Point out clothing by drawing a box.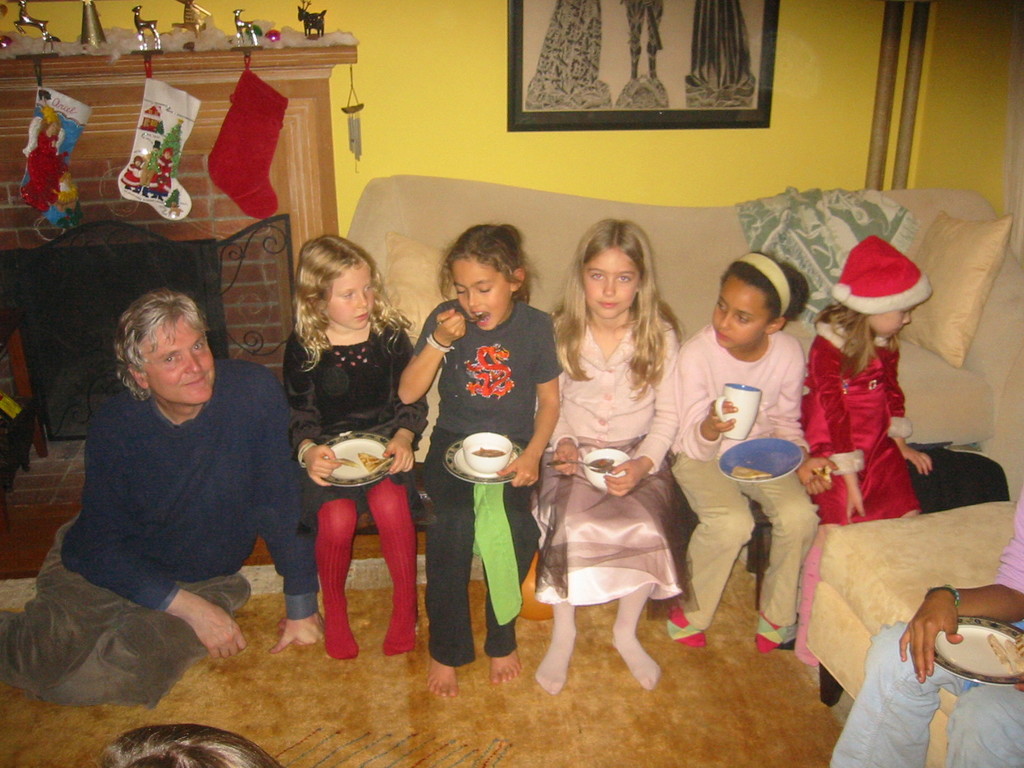
Rect(676, 330, 817, 630).
